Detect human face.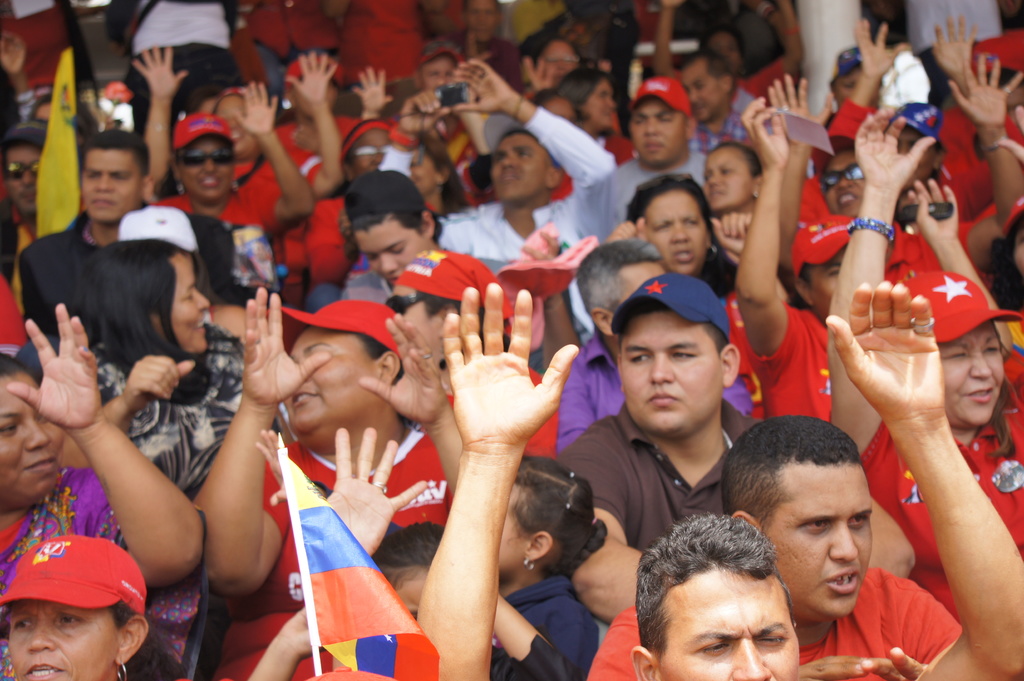
Detected at detection(287, 332, 376, 435).
